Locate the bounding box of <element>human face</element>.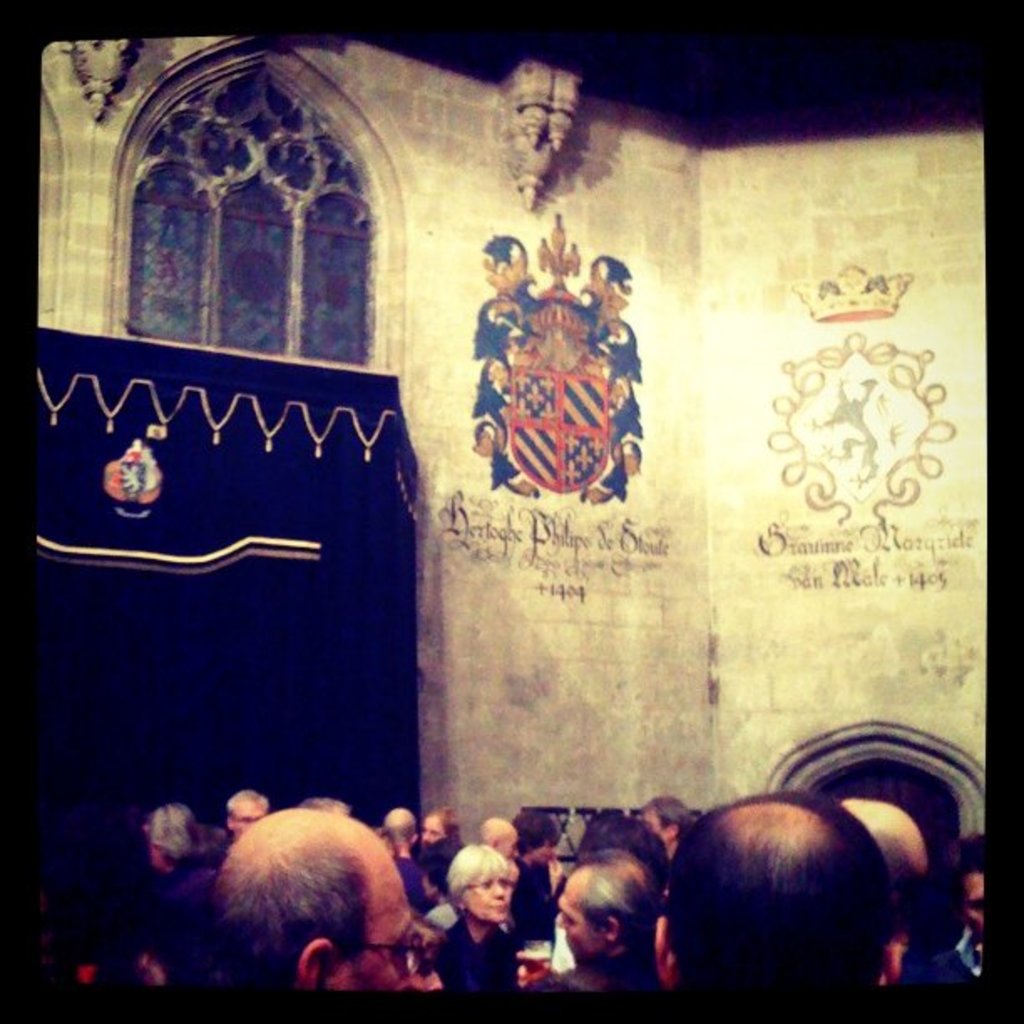
Bounding box: {"x1": 355, "y1": 848, "x2": 425, "y2": 997}.
